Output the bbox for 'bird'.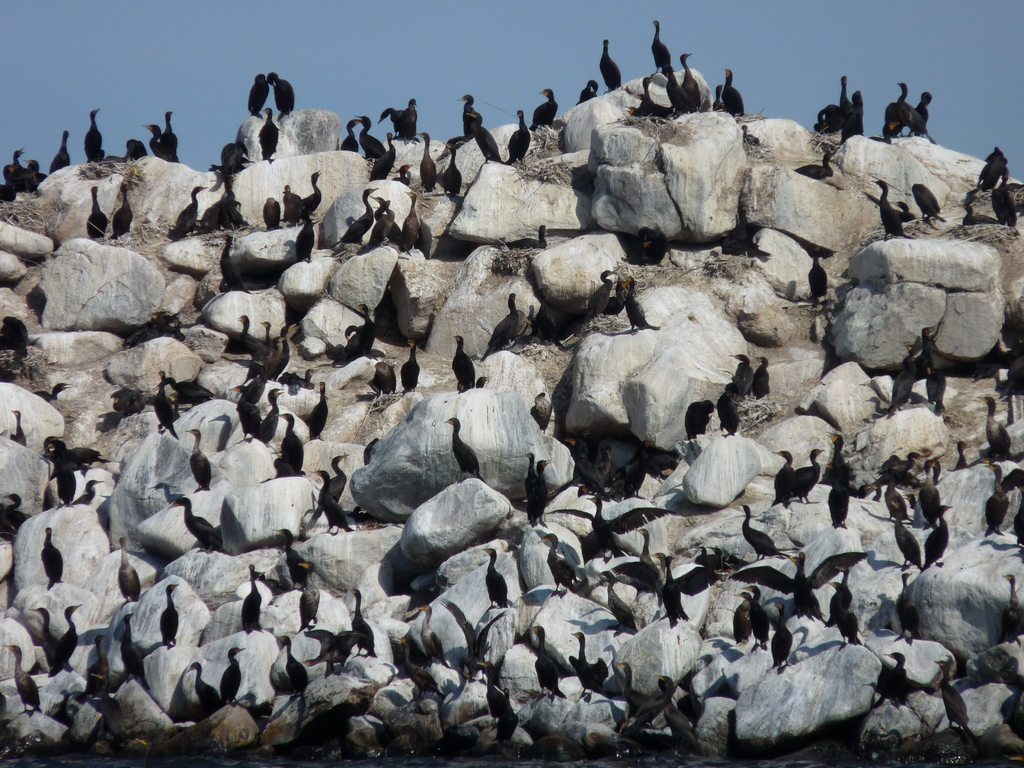
bbox=[911, 182, 945, 232].
